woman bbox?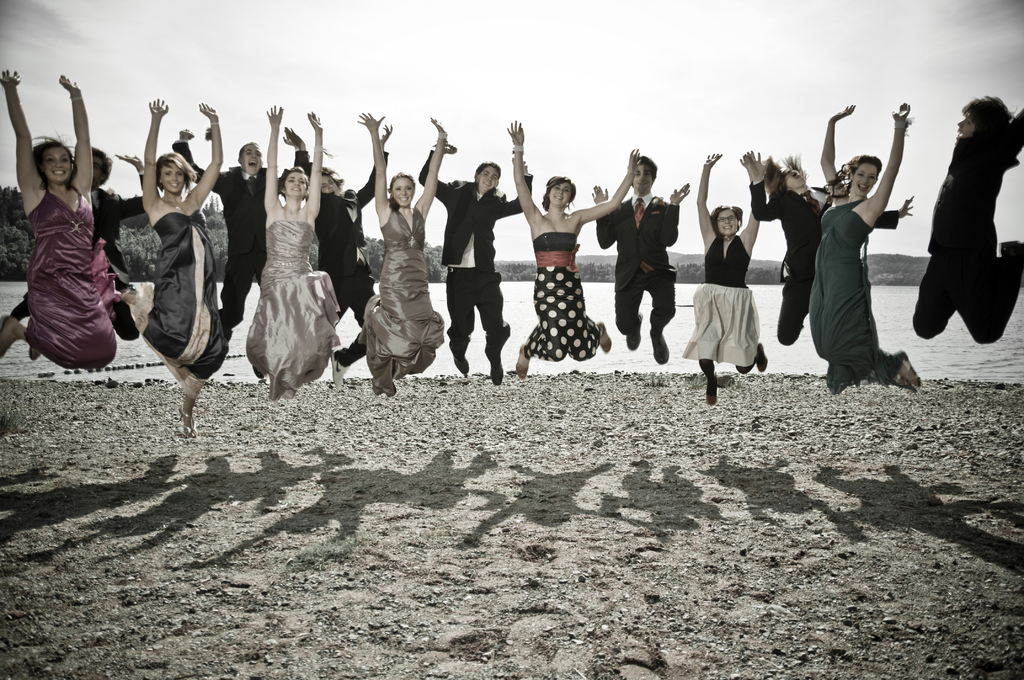
locate(0, 75, 117, 369)
